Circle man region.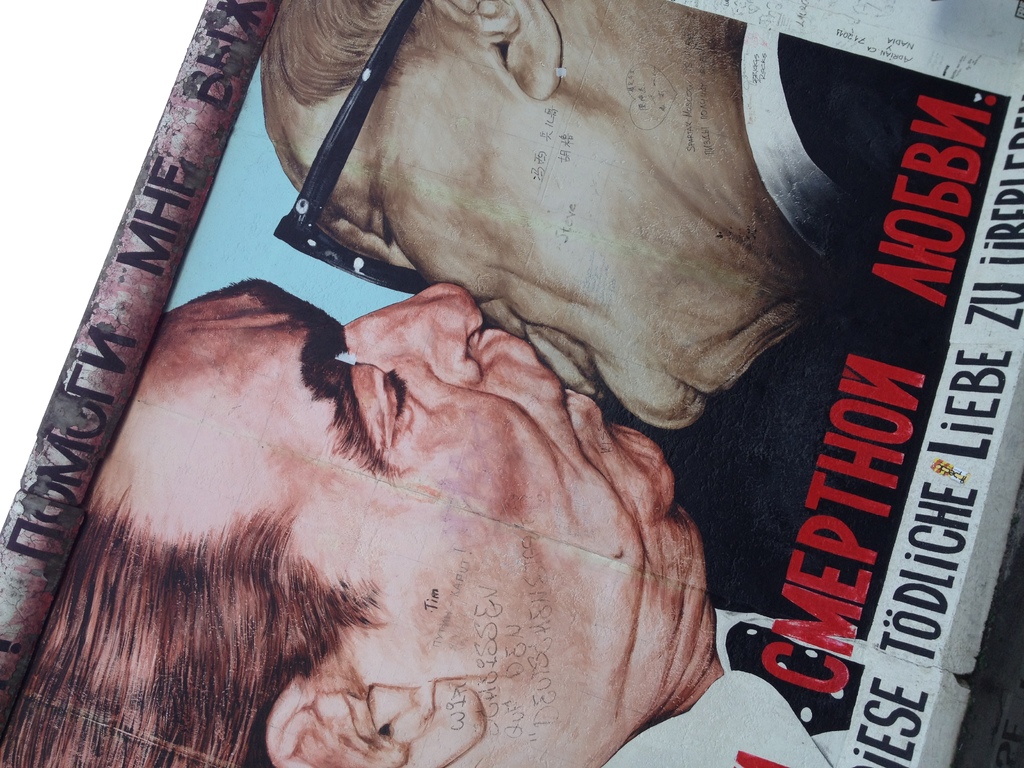
Region: <bbox>0, 282, 858, 767</bbox>.
